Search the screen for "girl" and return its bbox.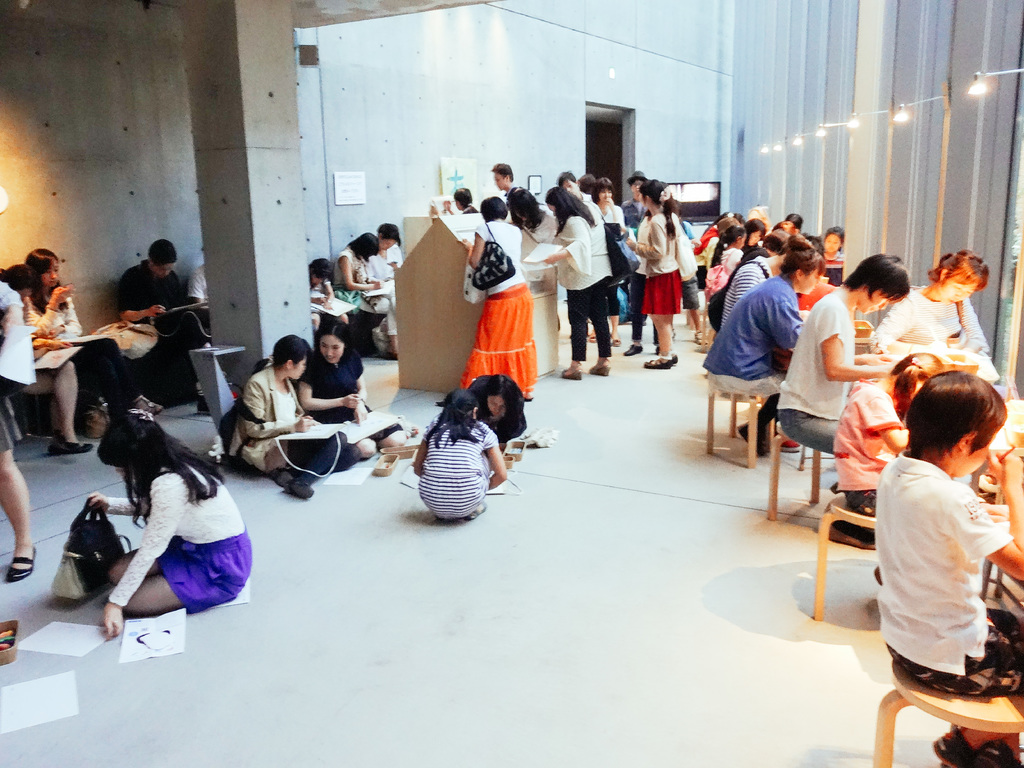
Found: 701 230 827 451.
